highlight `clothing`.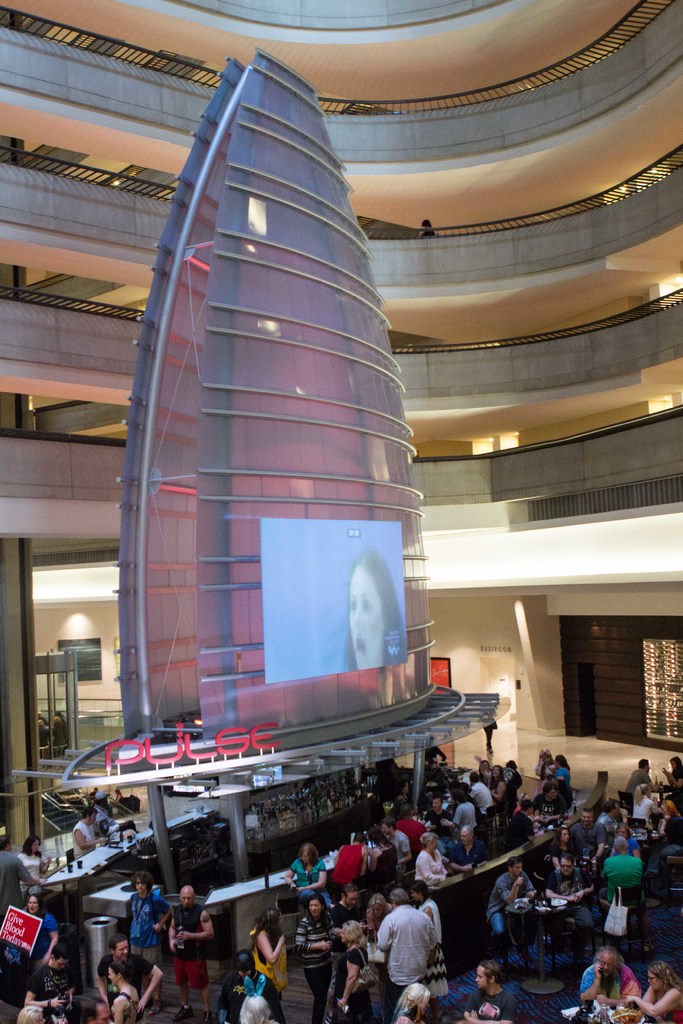
Highlighted region: box(117, 879, 170, 982).
